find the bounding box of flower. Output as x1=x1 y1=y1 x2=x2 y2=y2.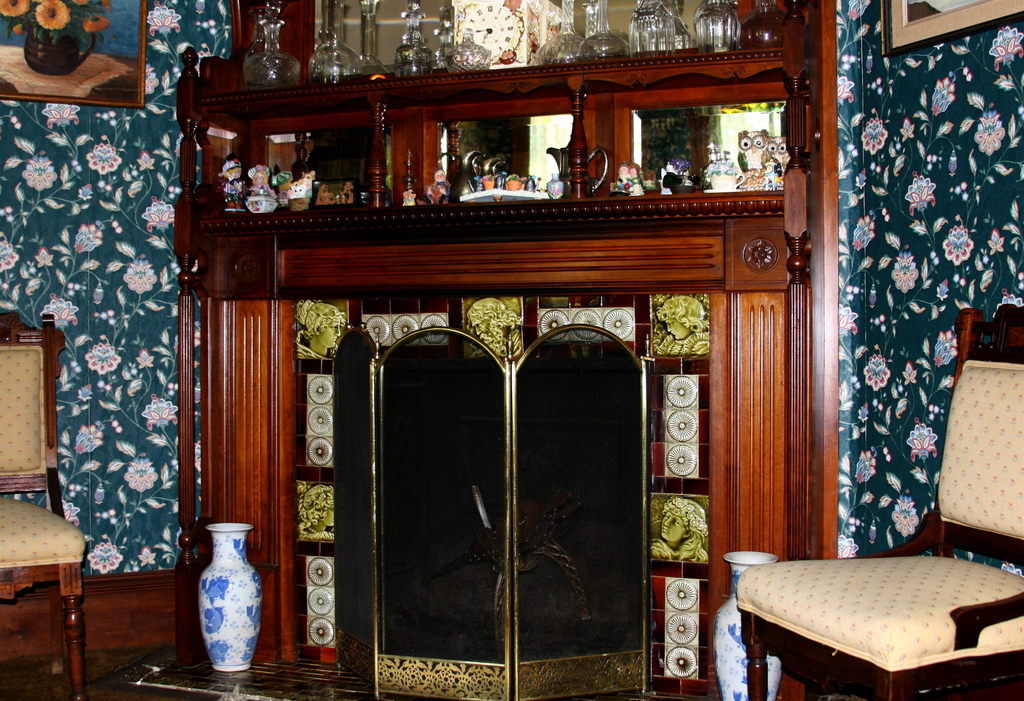
x1=845 y1=0 x2=871 y2=23.
